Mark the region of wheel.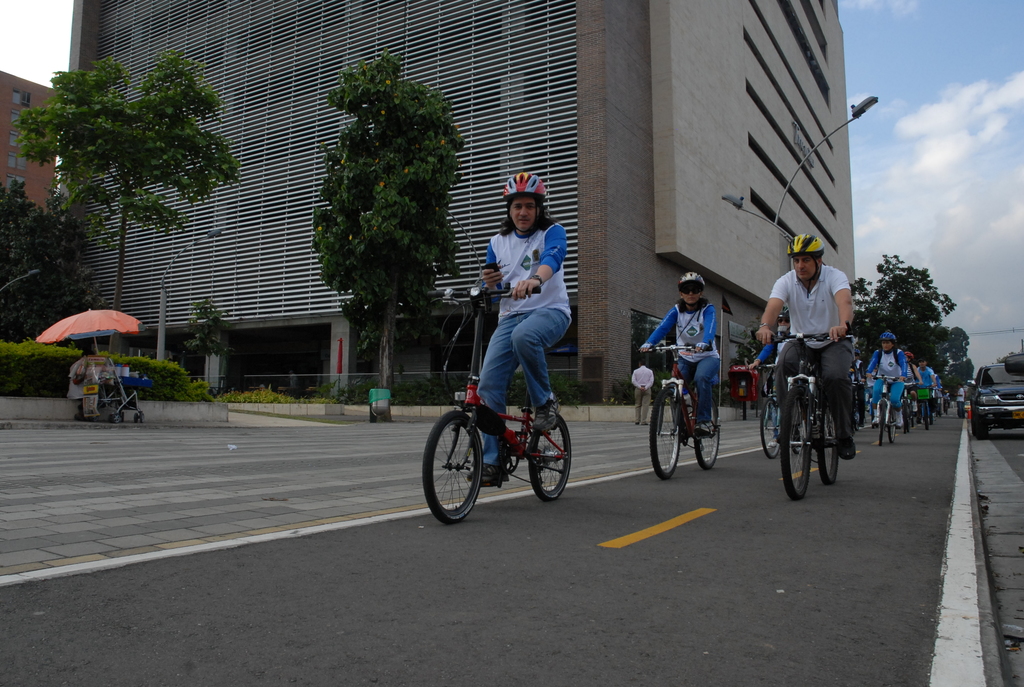
Region: <bbox>879, 400, 885, 445</bbox>.
